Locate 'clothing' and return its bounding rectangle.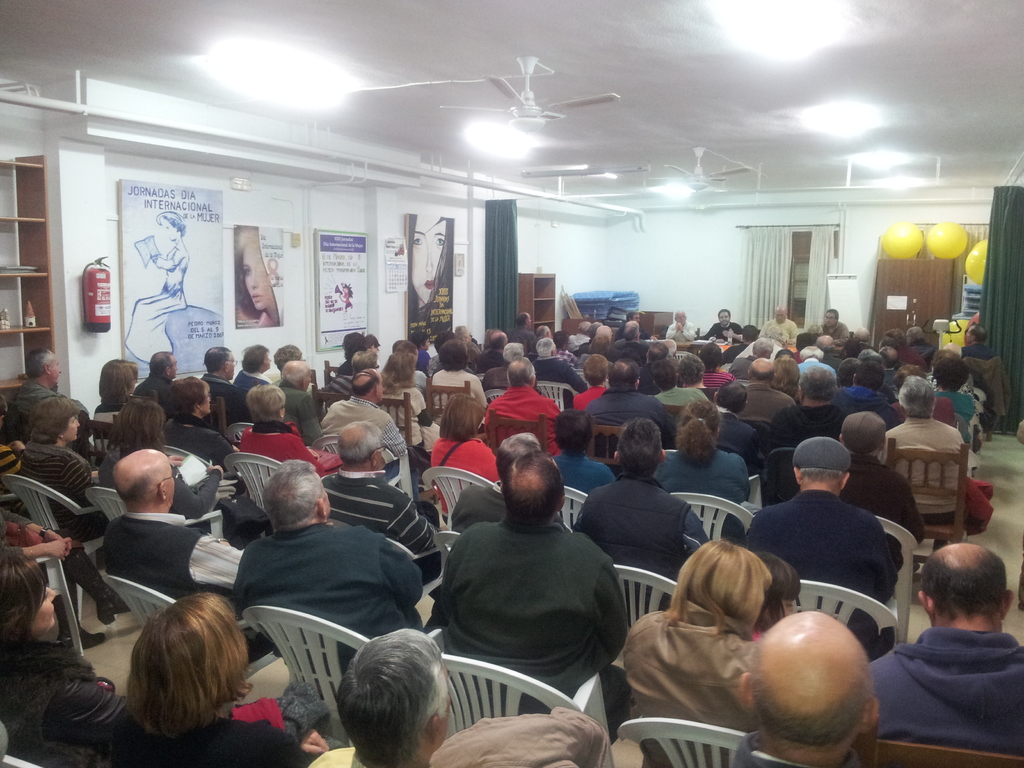
box=[156, 405, 234, 472].
